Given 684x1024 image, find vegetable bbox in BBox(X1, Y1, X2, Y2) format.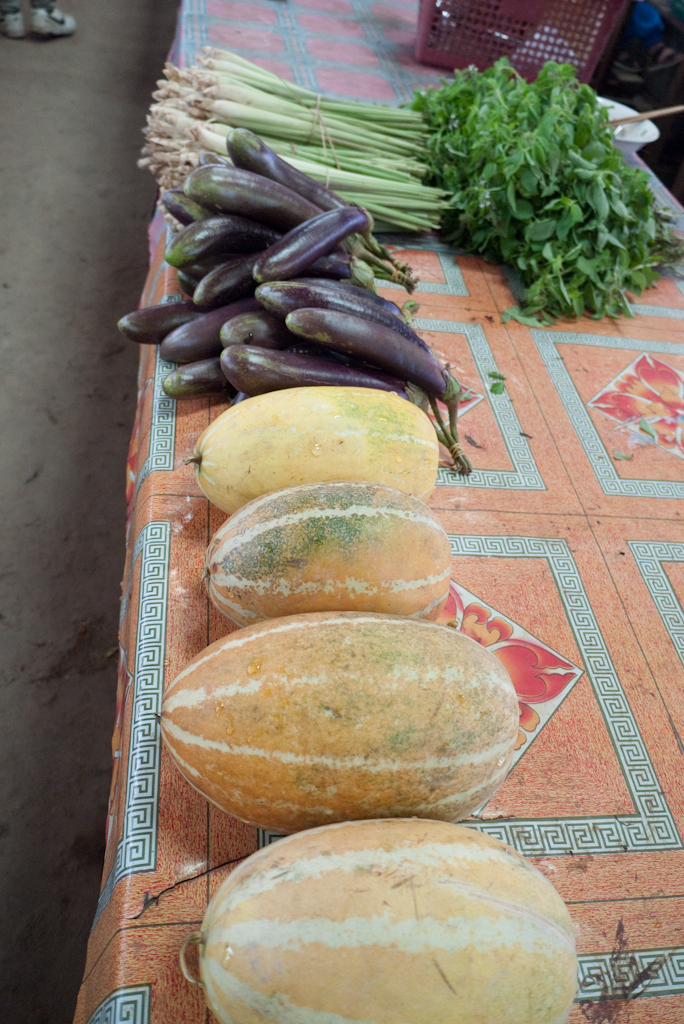
BBox(150, 601, 516, 833).
